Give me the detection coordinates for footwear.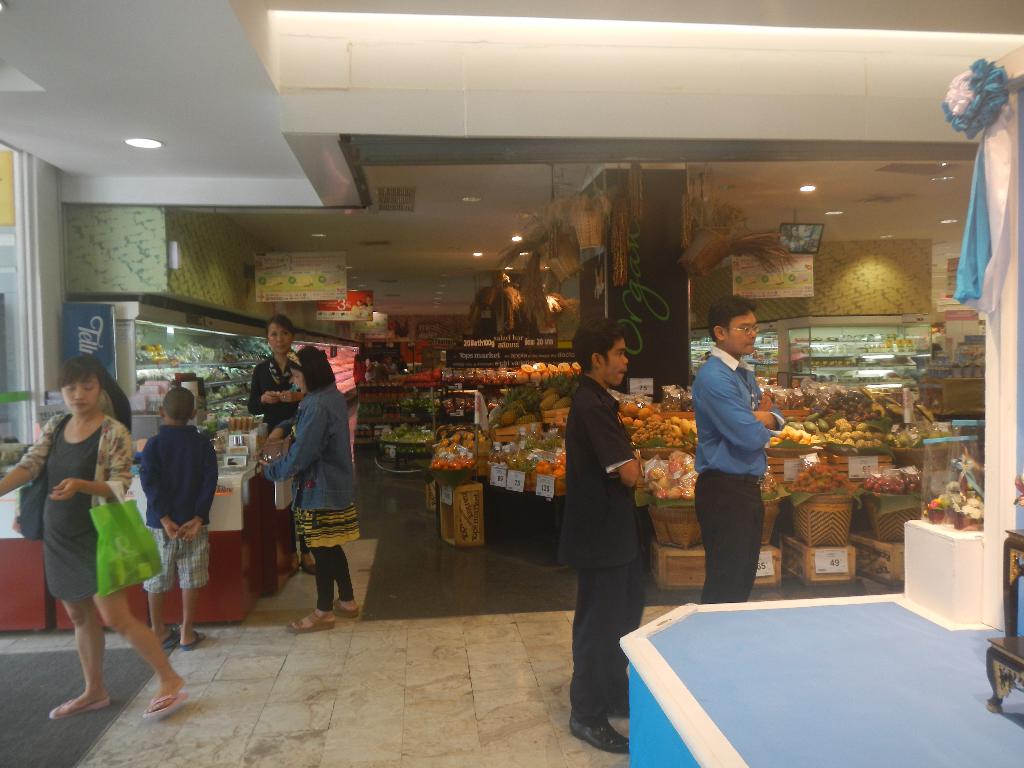
(x1=144, y1=683, x2=182, y2=721).
